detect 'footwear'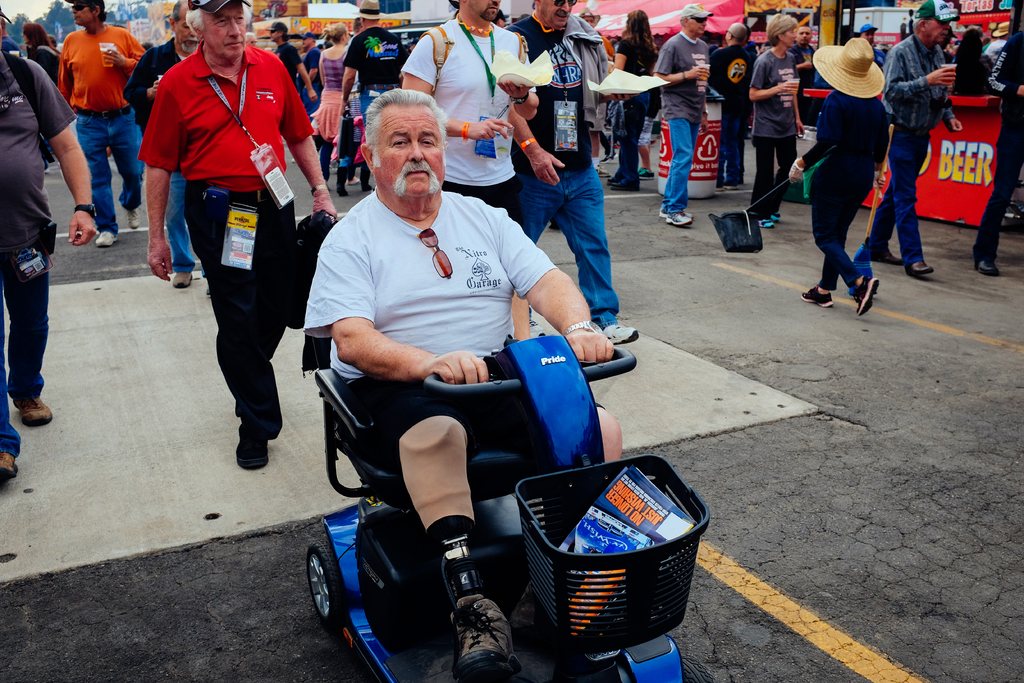
locate(454, 593, 524, 682)
